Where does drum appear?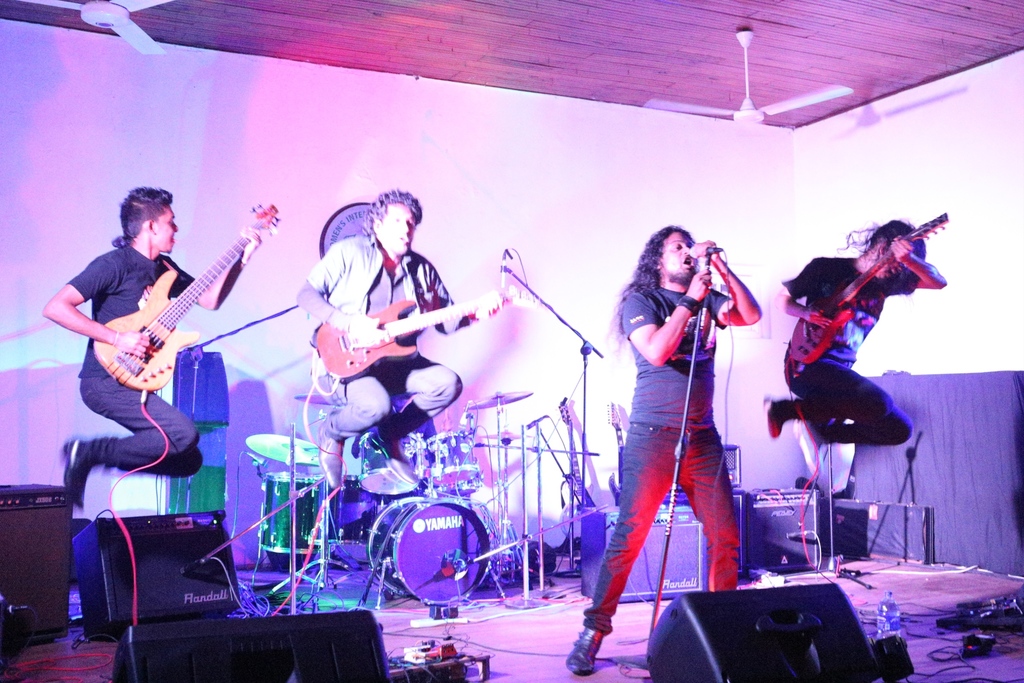
Appears at [366,498,493,607].
